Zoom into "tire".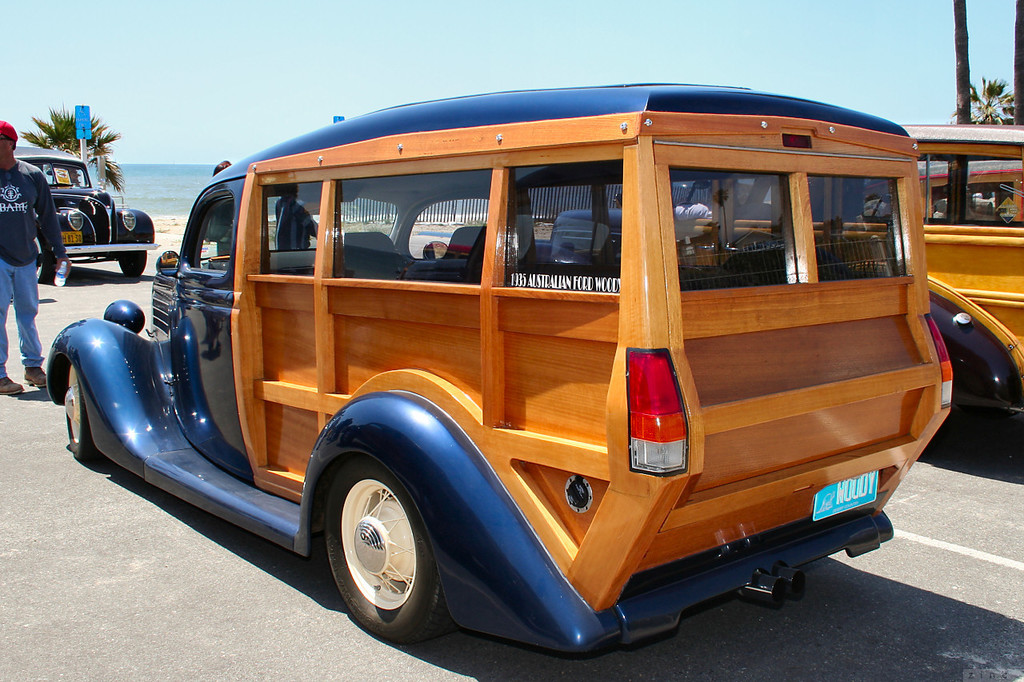
Zoom target: rect(328, 457, 440, 641).
